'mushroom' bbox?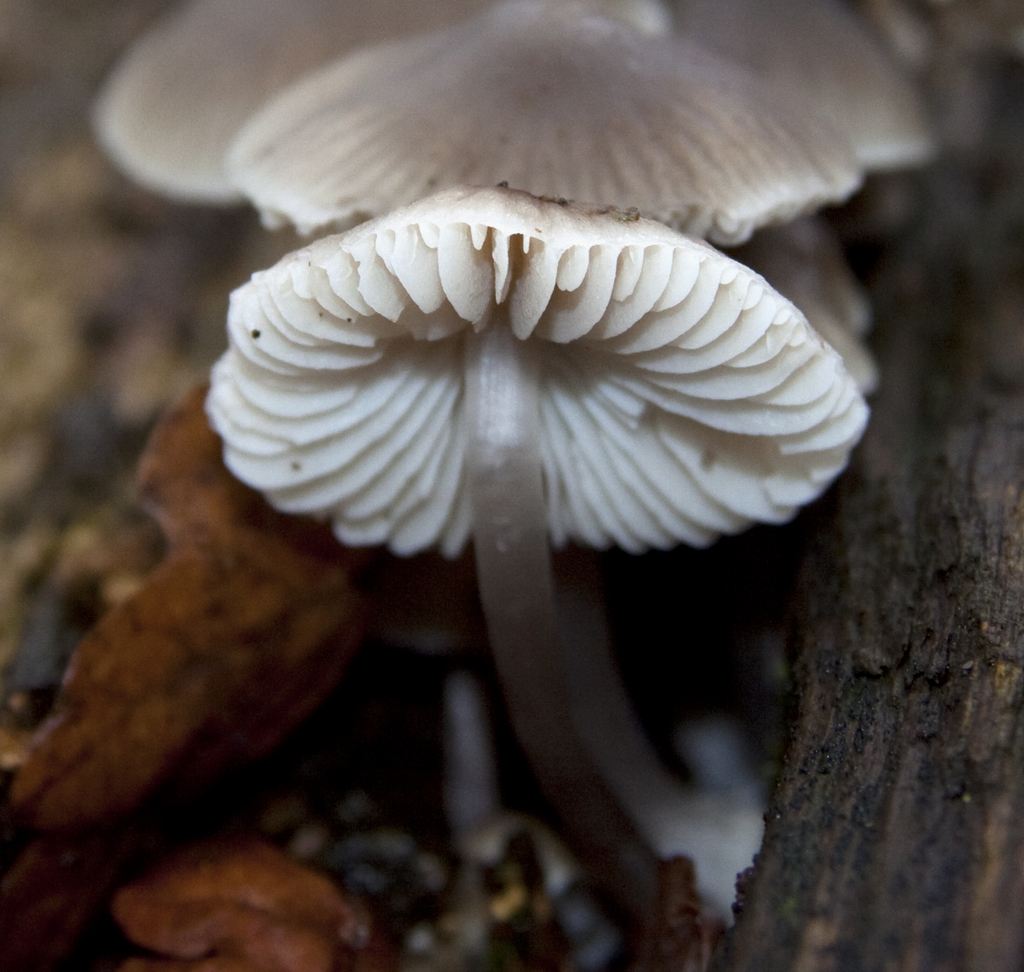
(207,179,874,953)
